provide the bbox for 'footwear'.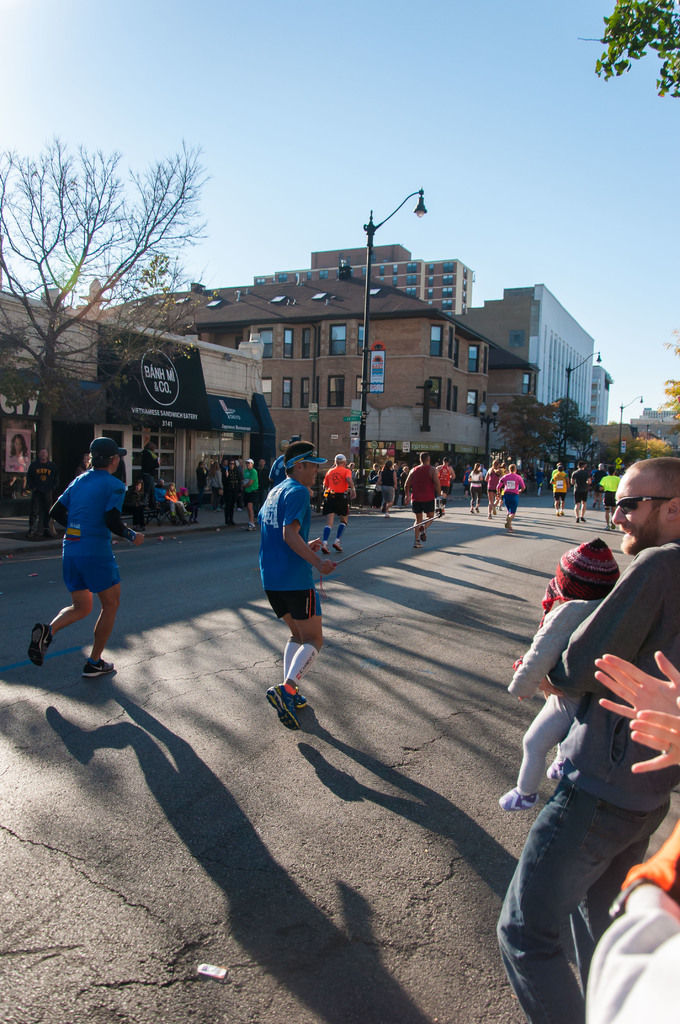
x1=555, y1=510, x2=565, y2=517.
